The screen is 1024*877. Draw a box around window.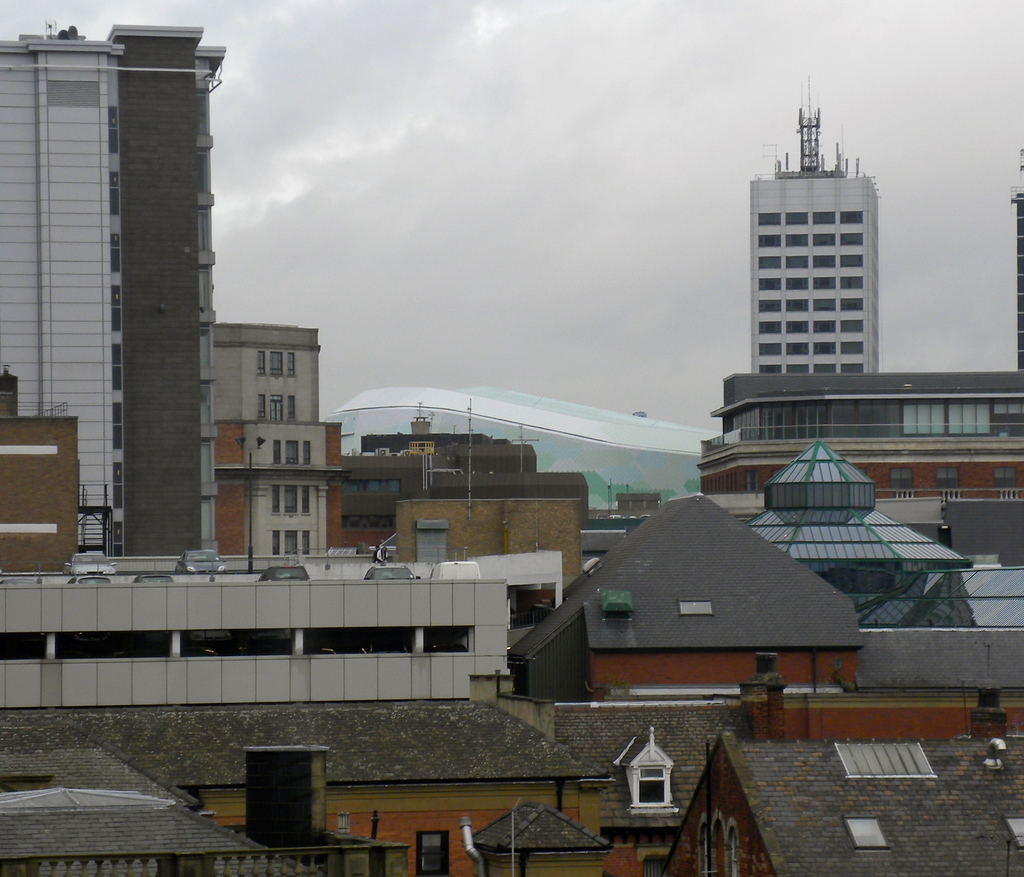
x1=891, y1=467, x2=916, y2=497.
